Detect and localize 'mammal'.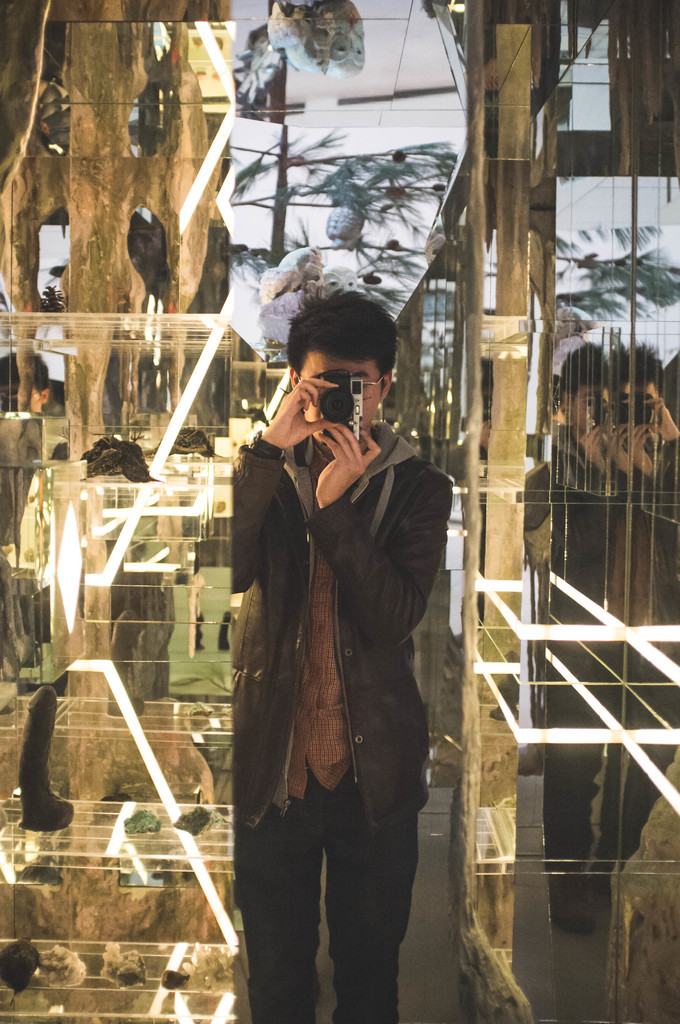
Localized at left=210, top=312, right=457, bottom=1006.
